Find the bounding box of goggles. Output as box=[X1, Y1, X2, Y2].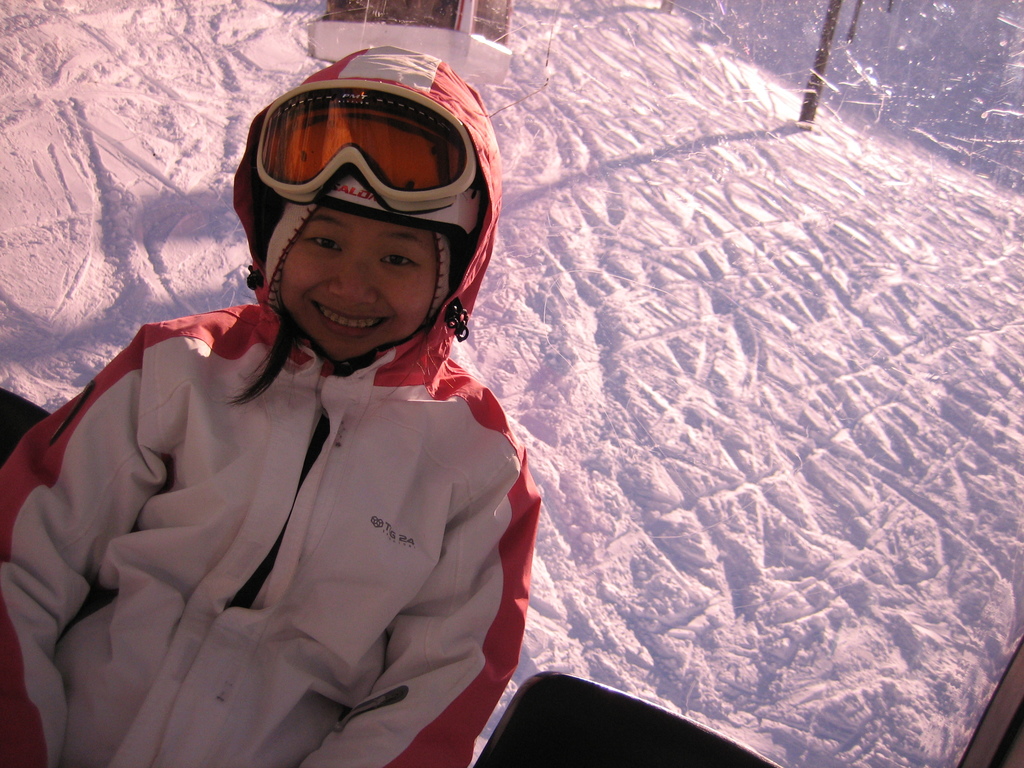
box=[259, 104, 490, 224].
